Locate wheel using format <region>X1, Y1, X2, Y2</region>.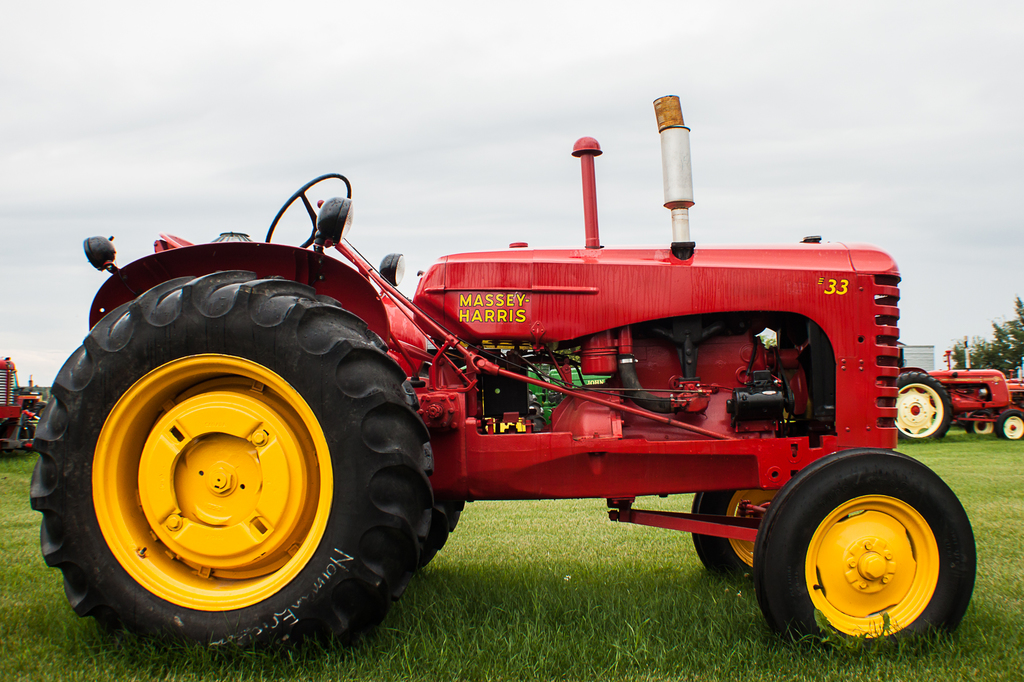
<region>31, 267, 433, 672</region>.
